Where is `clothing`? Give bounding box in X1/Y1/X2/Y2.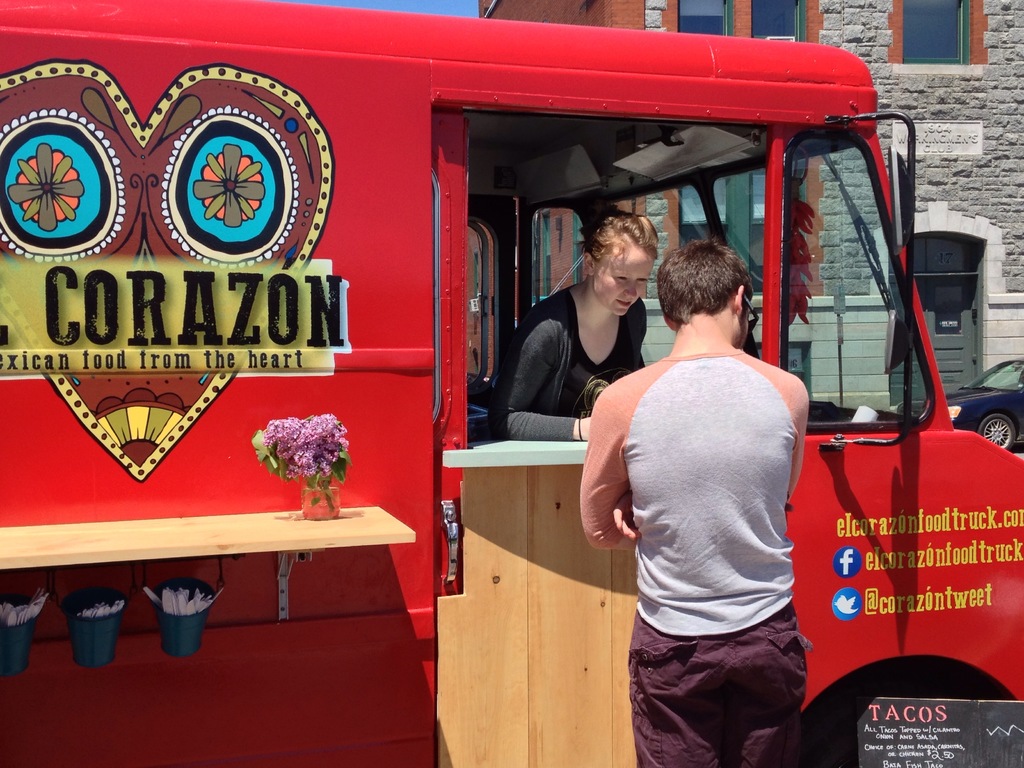
573/350/807/767.
